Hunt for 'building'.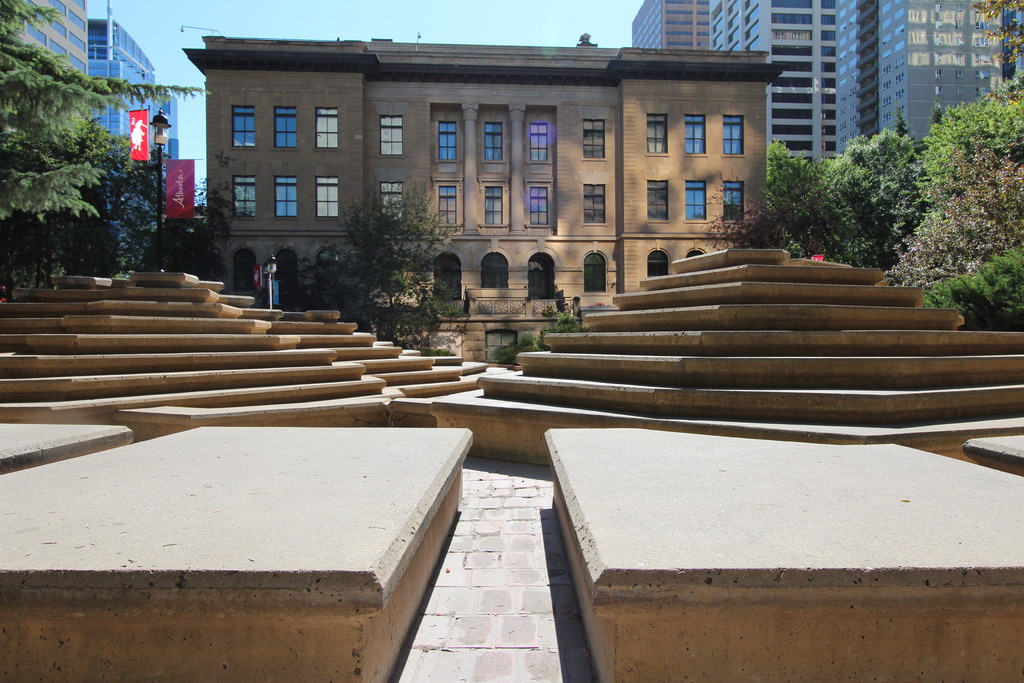
Hunted down at bbox=[634, 0, 707, 49].
